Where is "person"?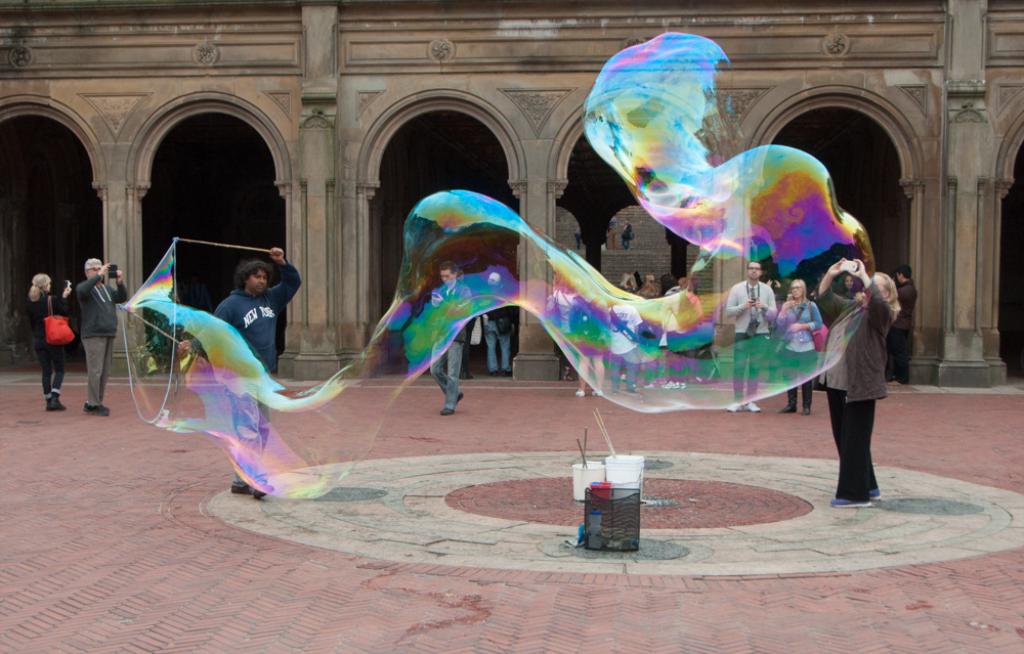
x1=30, y1=273, x2=72, y2=412.
